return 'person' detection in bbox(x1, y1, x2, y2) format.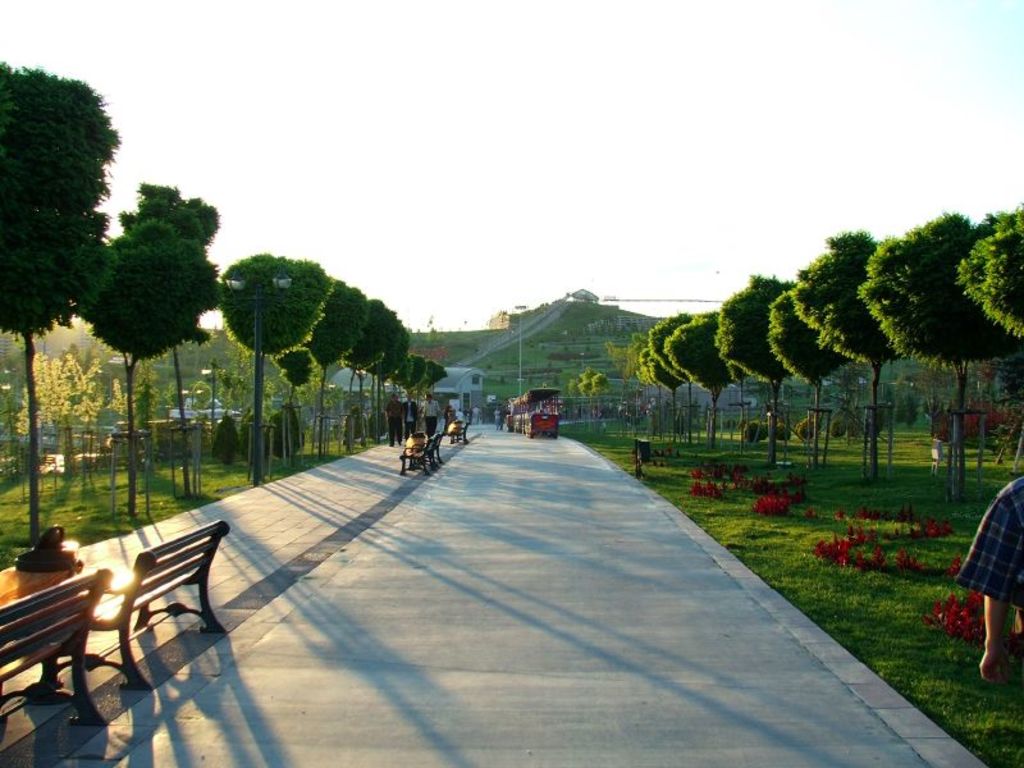
bbox(384, 392, 406, 445).
